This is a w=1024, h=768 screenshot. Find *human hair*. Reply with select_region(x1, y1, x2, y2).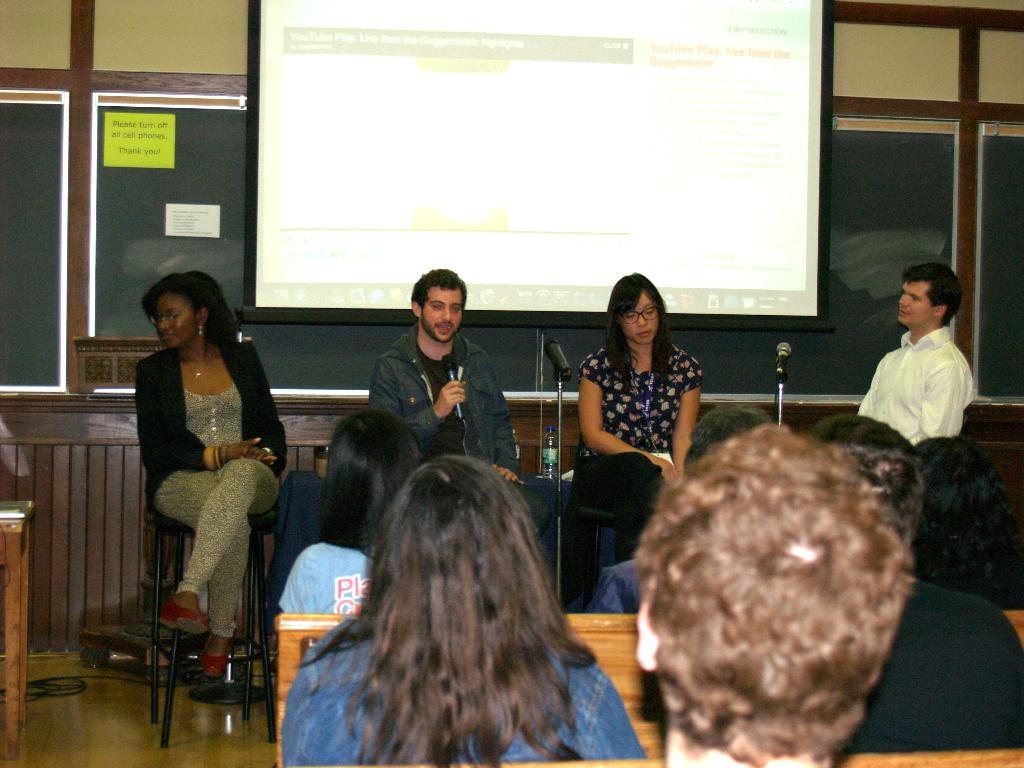
select_region(410, 270, 476, 321).
